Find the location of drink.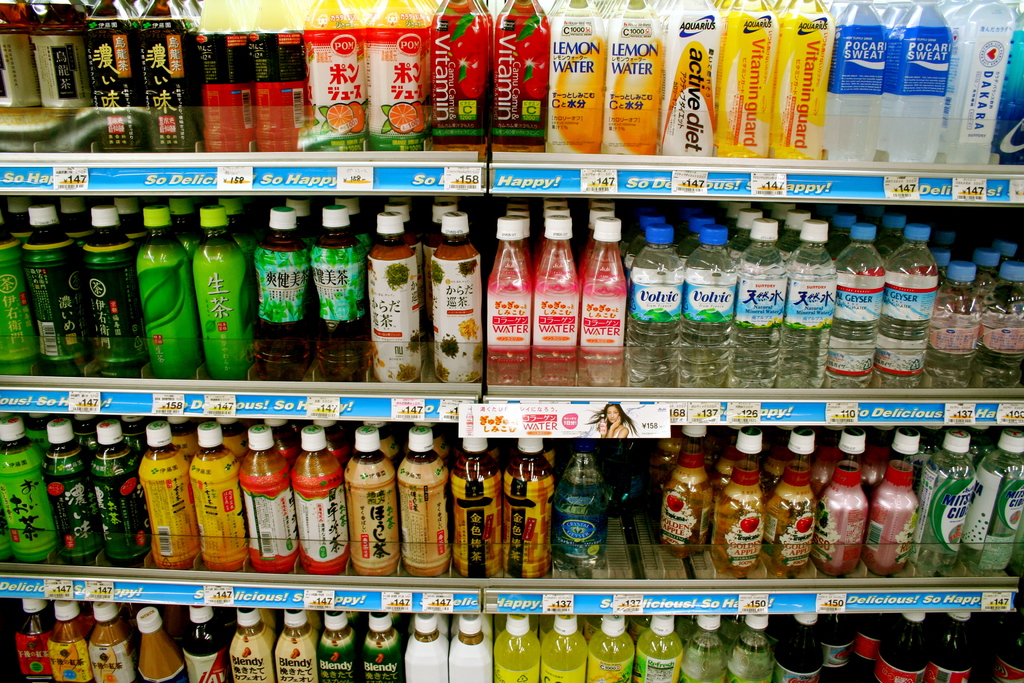
Location: <box>868,430,918,564</box>.
